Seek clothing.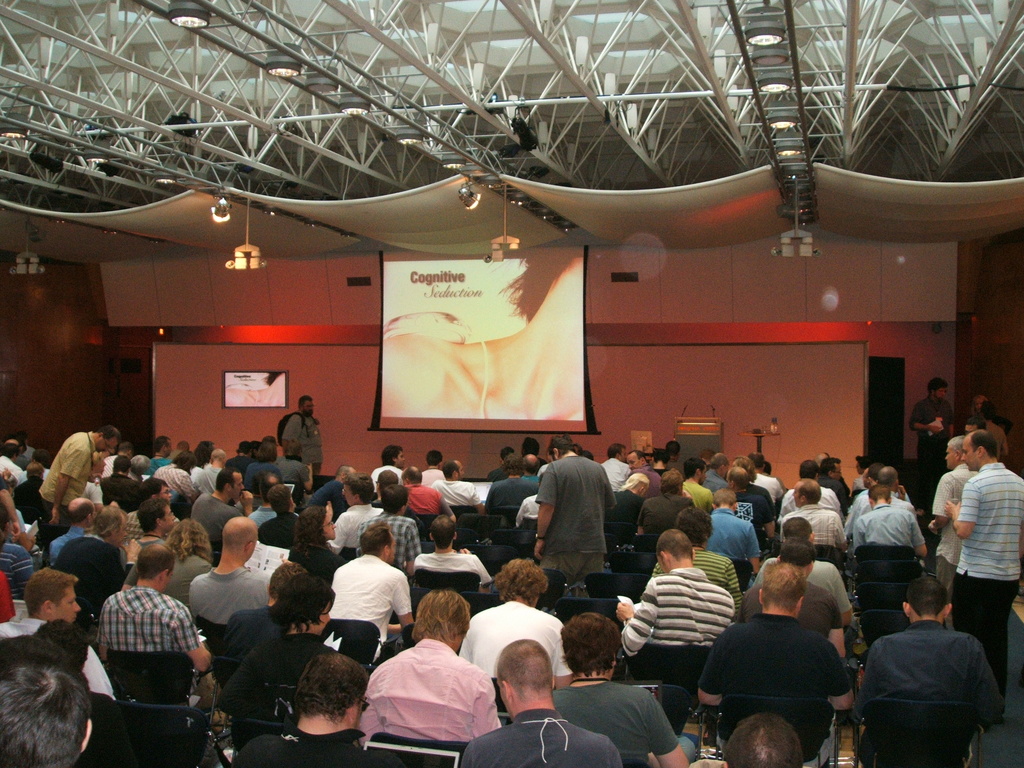
243,461,277,506.
